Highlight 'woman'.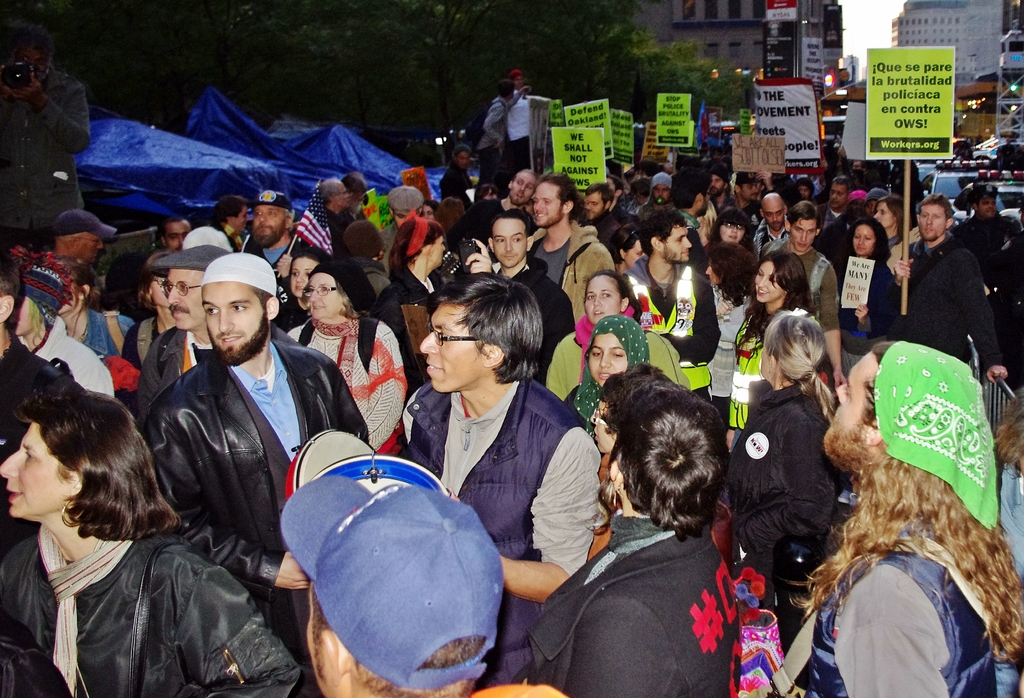
Highlighted region: <region>438, 196, 470, 239</region>.
